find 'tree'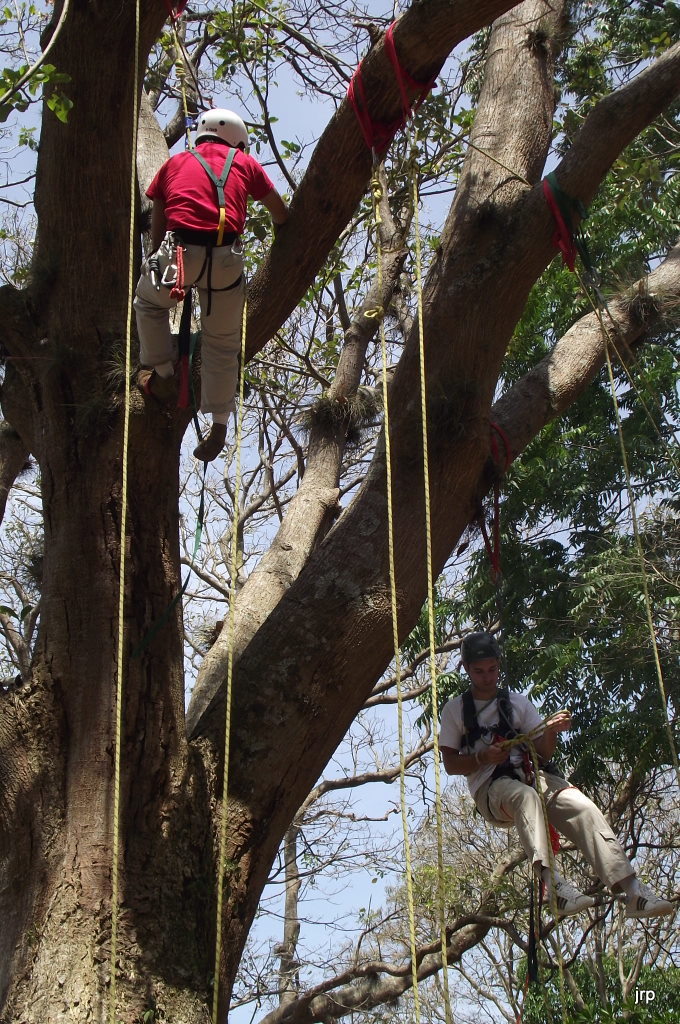
x1=0 y1=0 x2=679 y2=1022
